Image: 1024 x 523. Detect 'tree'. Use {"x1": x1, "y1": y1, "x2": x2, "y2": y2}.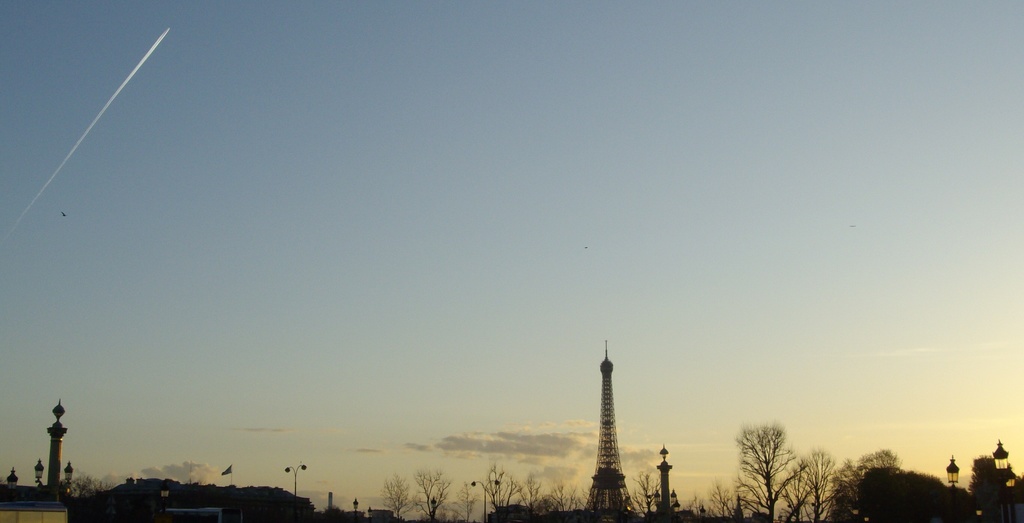
{"x1": 416, "y1": 470, "x2": 454, "y2": 518}.
